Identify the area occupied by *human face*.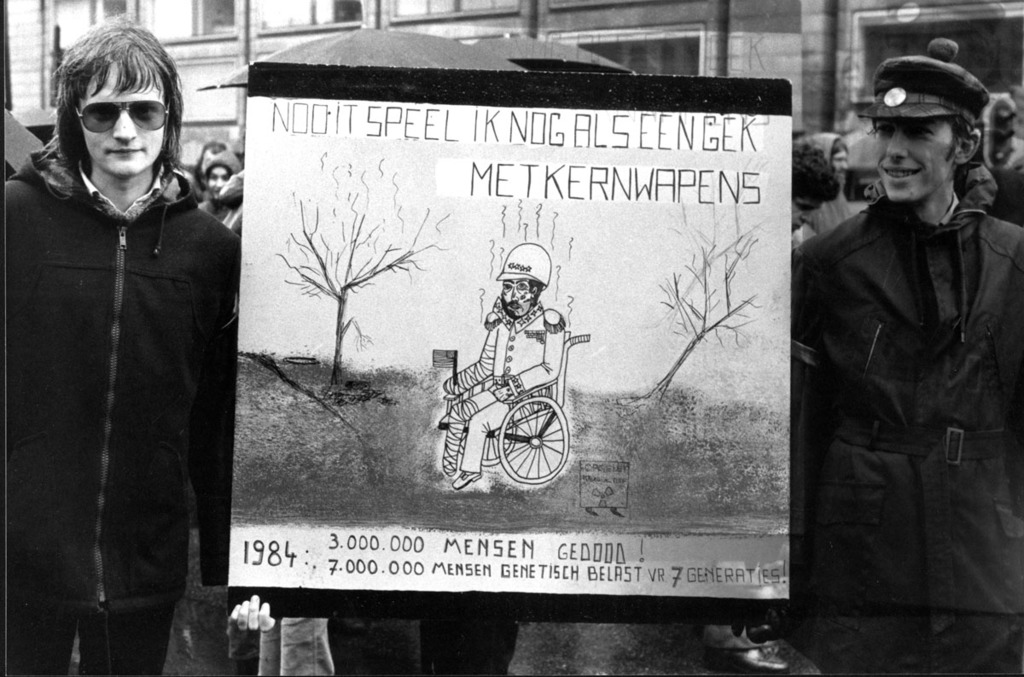
Area: (878,117,955,201).
